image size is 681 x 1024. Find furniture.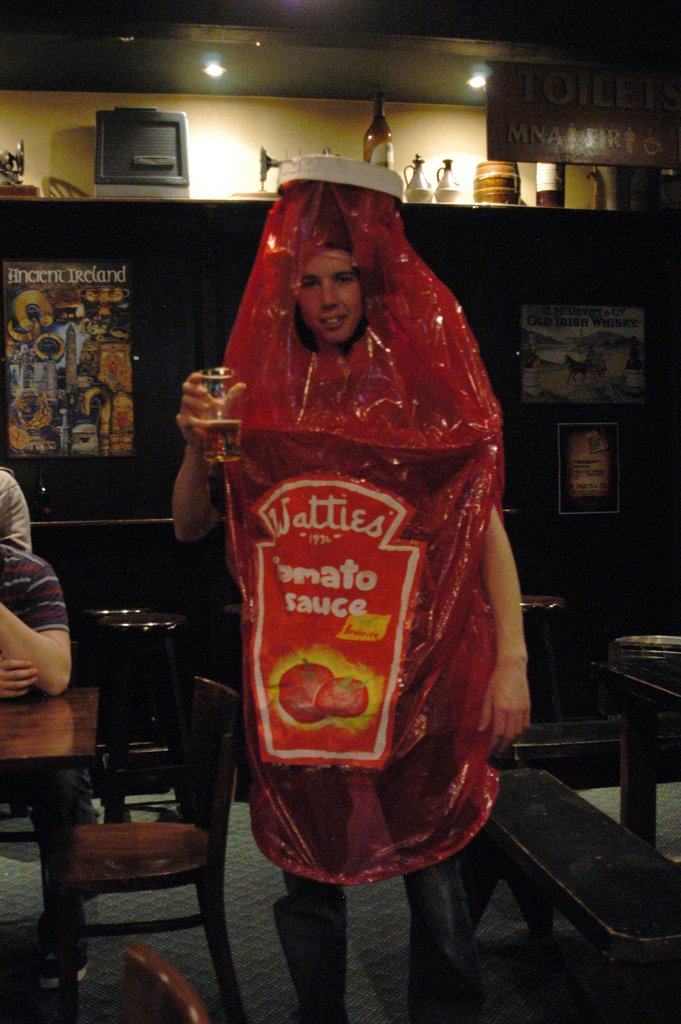
rect(459, 764, 680, 1023).
